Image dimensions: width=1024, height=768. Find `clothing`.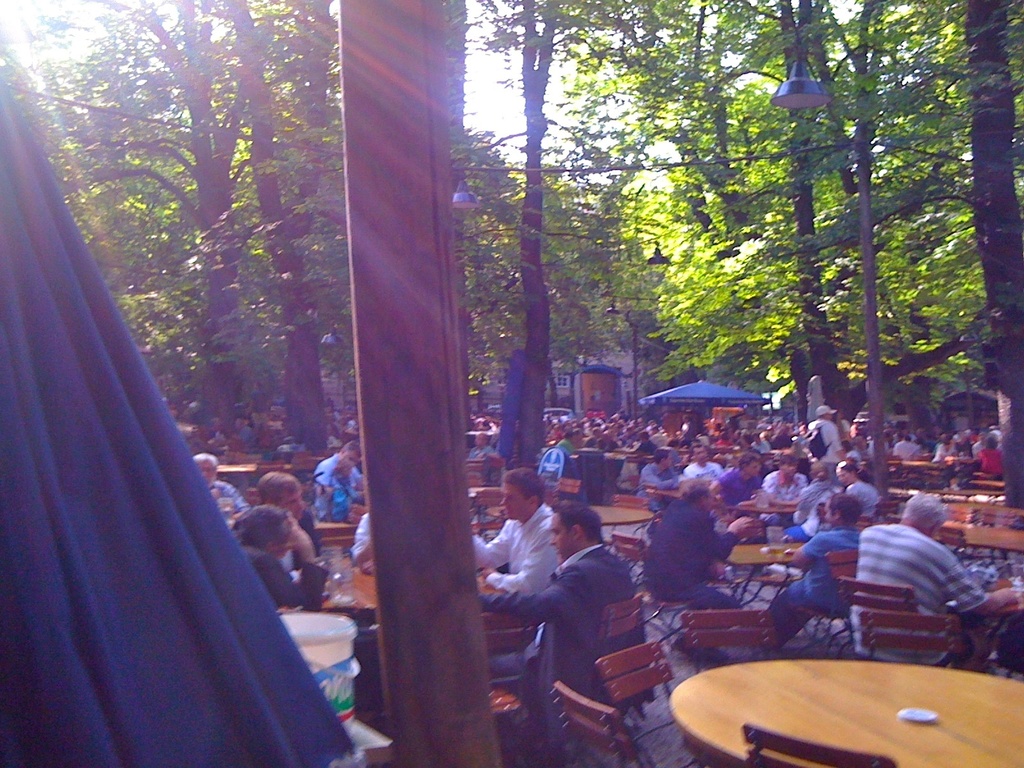
x1=770 y1=522 x2=867 y2=631.
